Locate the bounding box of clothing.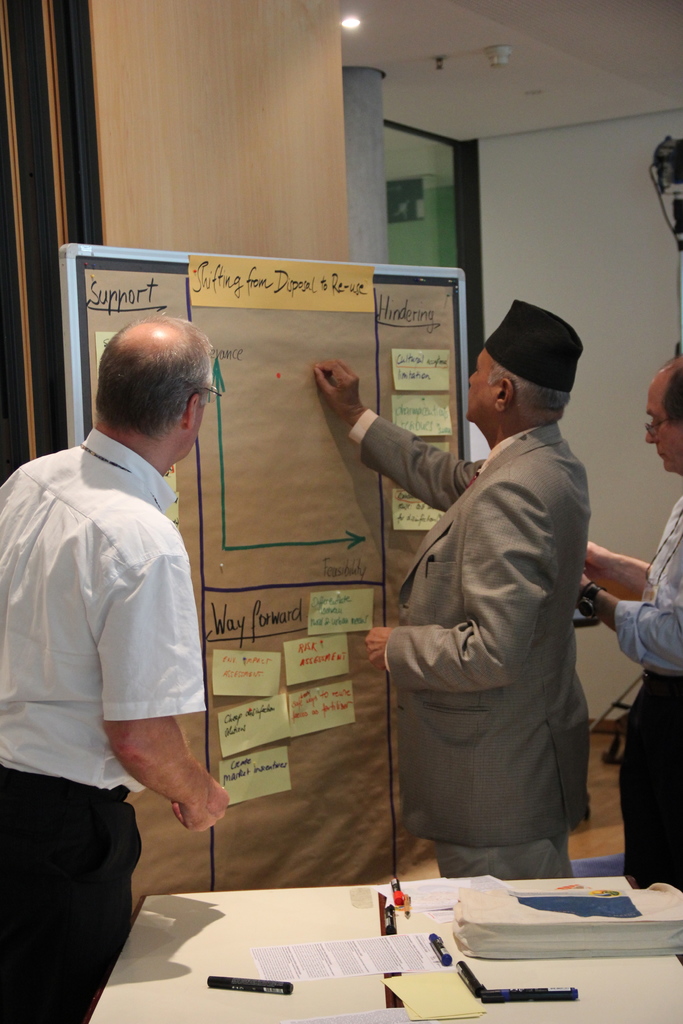
Bounding box: bbox(620, 476, 682, 902).
